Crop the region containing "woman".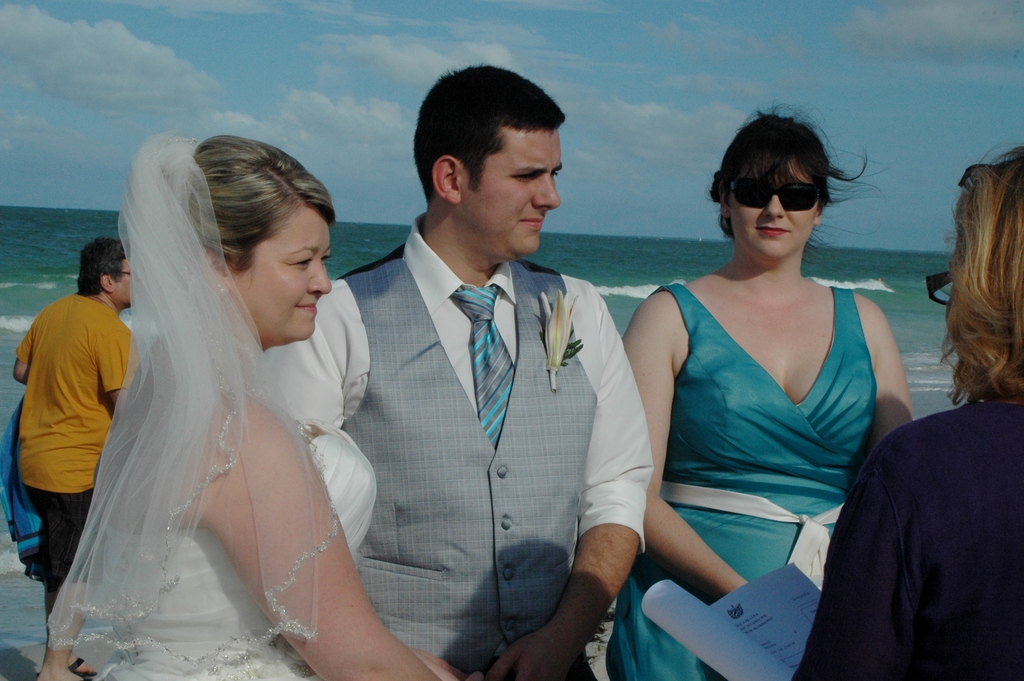
Crop region: 623, 100, 911, 680.
